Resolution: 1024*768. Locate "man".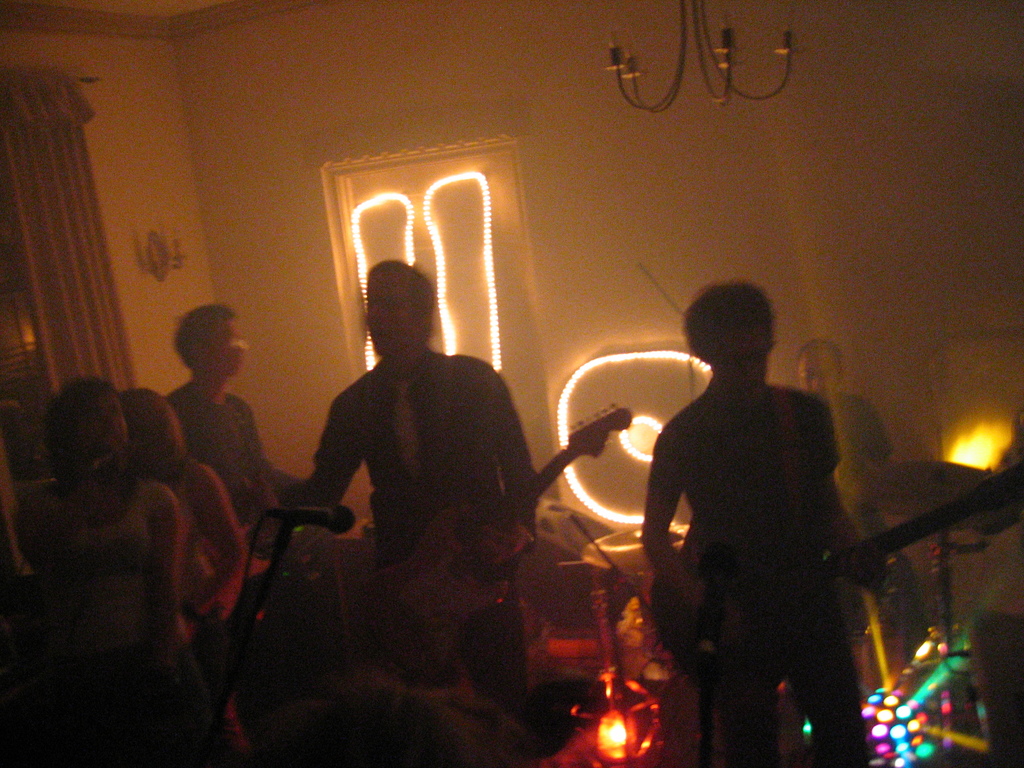
x1=279 y1=256 x2=537 y2=729.
